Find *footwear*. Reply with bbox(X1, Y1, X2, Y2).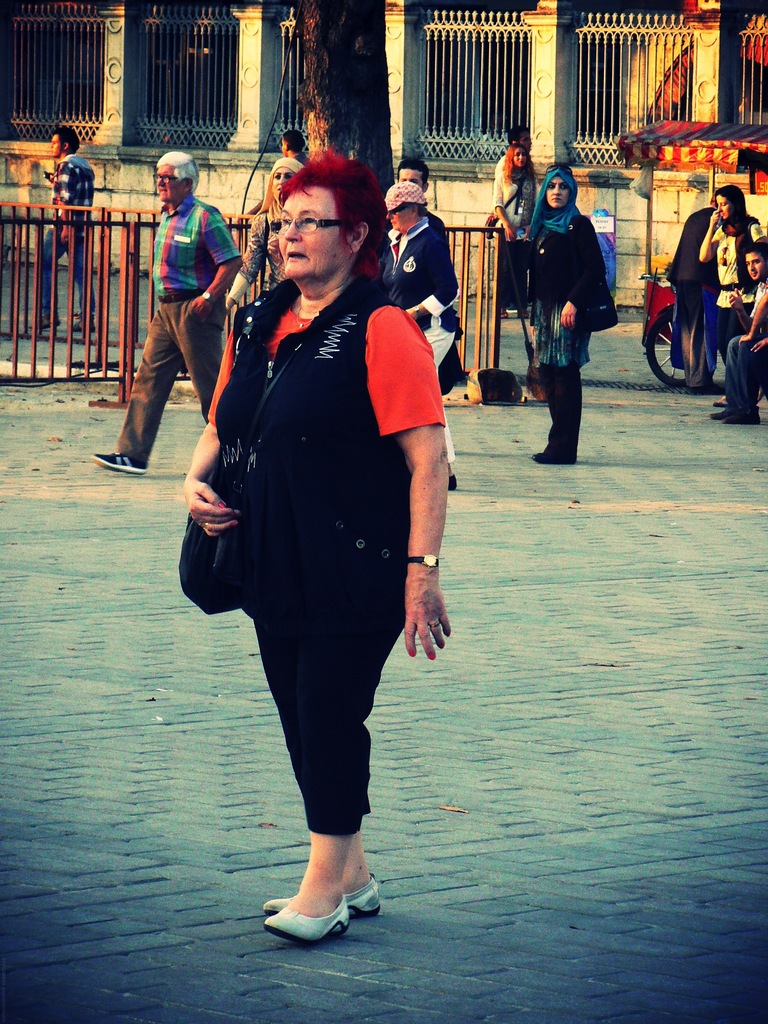
bbox(731, 414, 759, 429).
